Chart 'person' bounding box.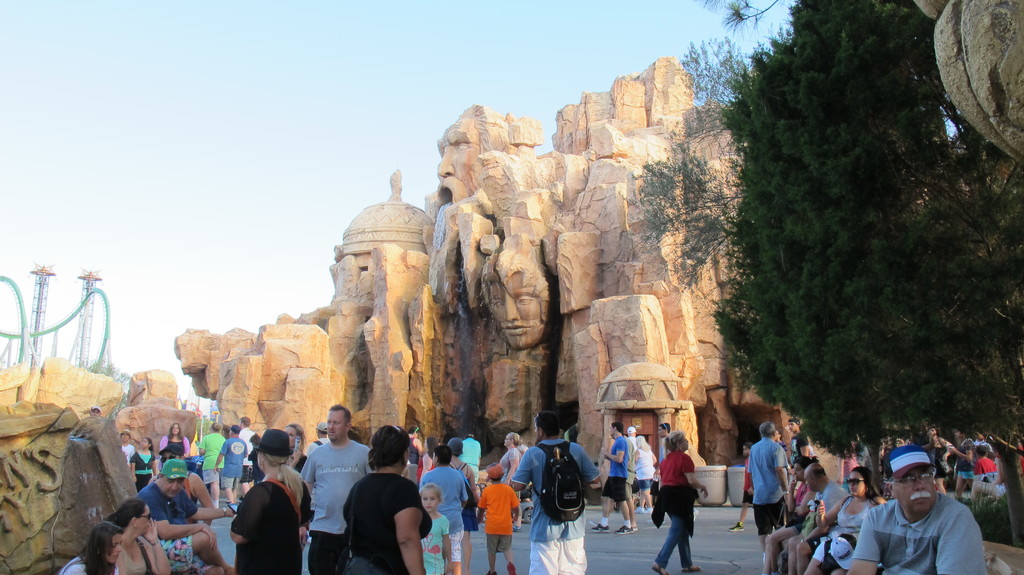
Charted: (411, 482, 454, 572).
